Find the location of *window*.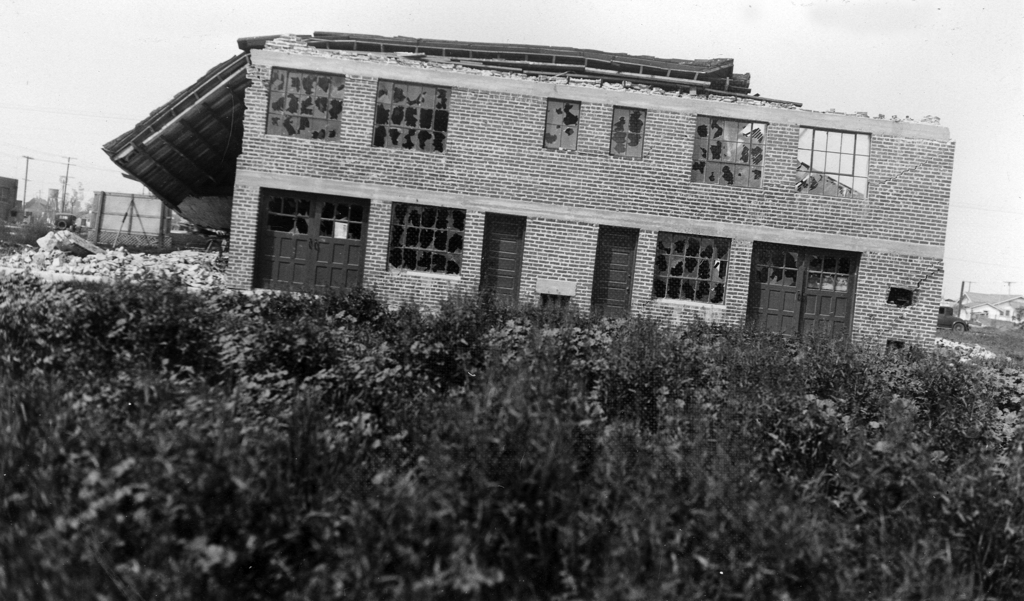
Location: <box>370,79,452,157</box>.
